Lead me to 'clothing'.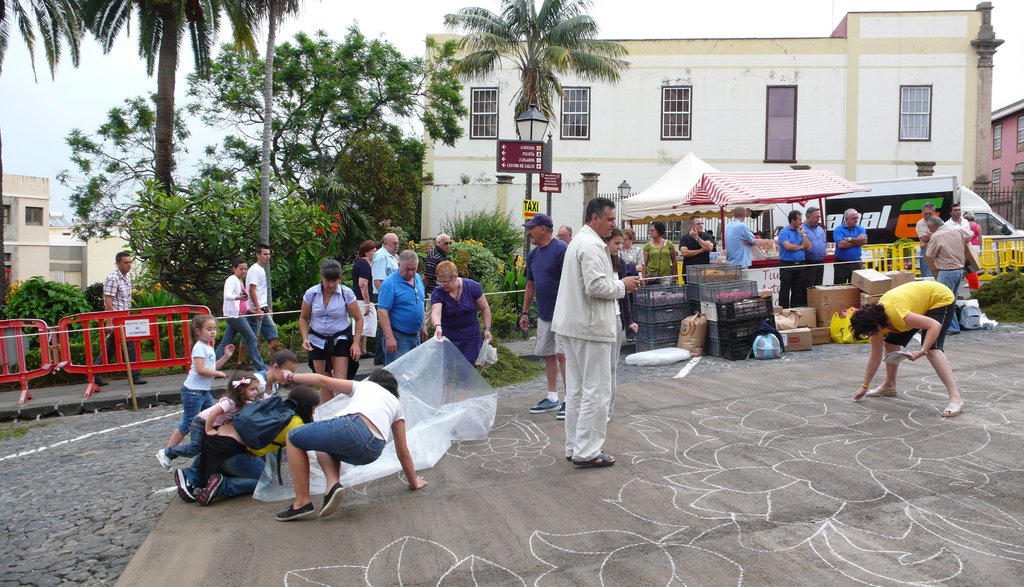
Lead to detection(161, 393, 241, 460).
